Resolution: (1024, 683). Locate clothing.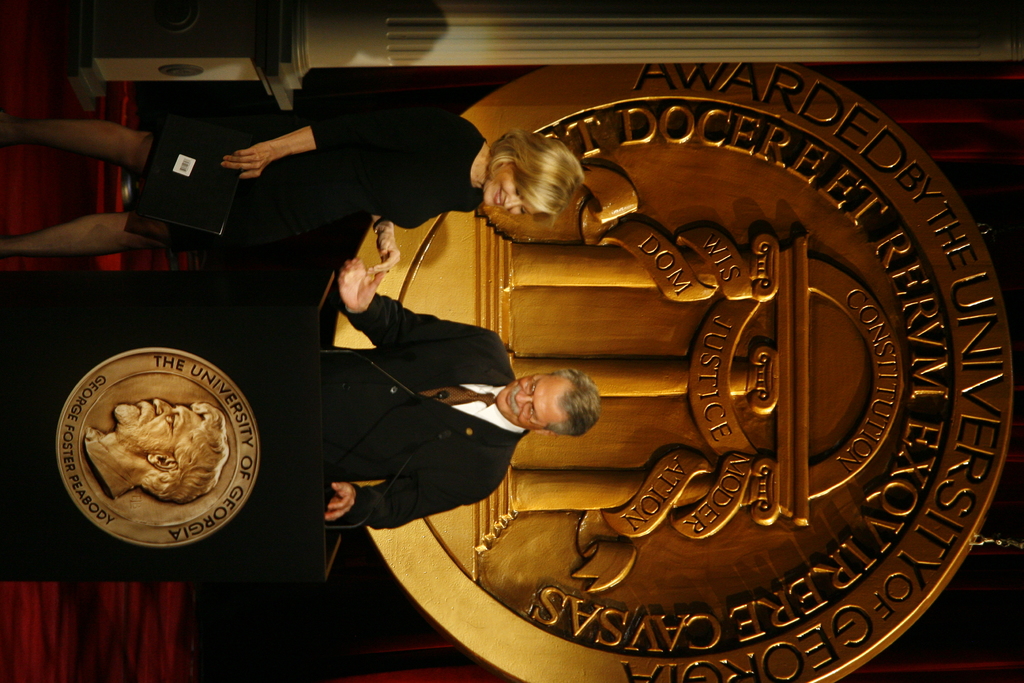
BBox(255, 91, 493, 235).
